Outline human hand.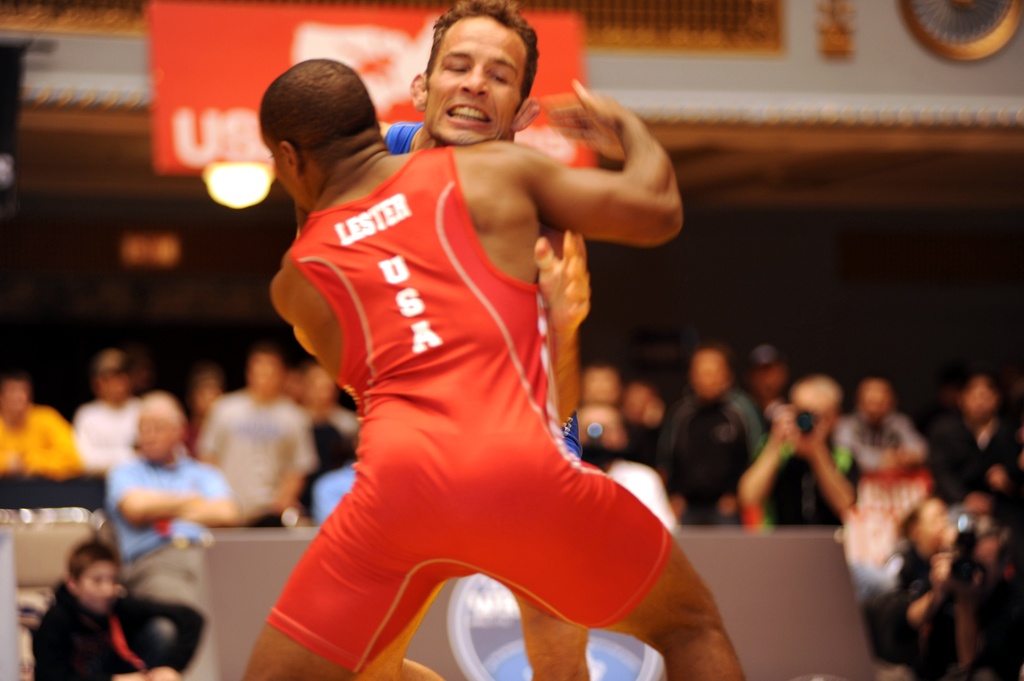
Outline: 145,666,180,680.
